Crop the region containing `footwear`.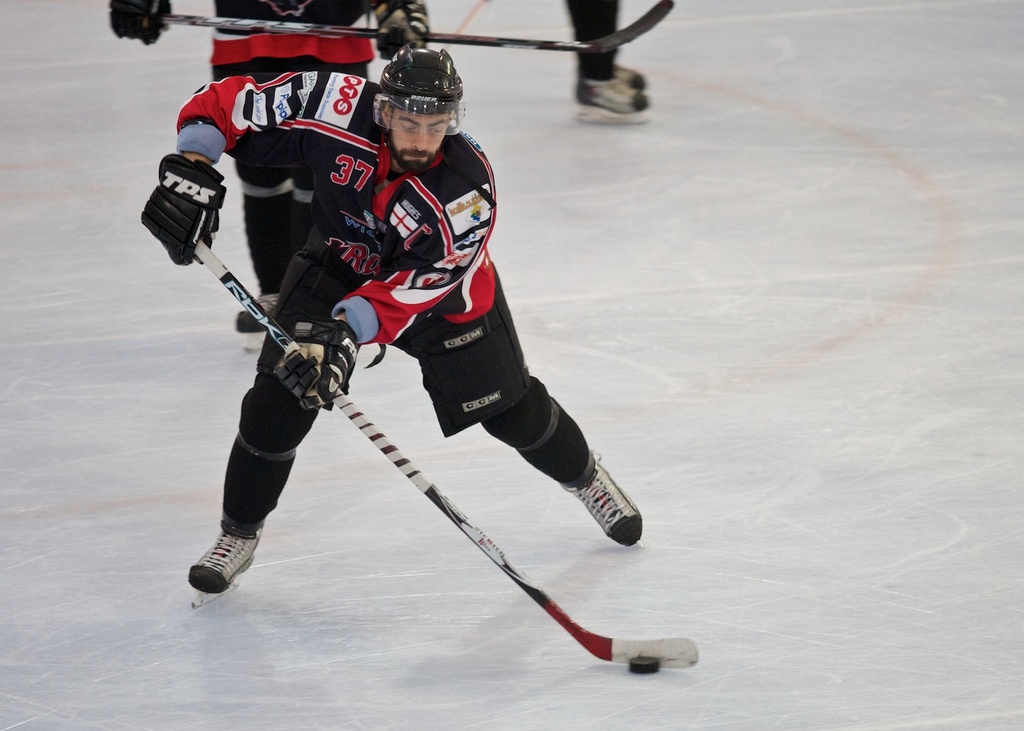
Crop region: left=569, top=455, right=634, bottom=551.
